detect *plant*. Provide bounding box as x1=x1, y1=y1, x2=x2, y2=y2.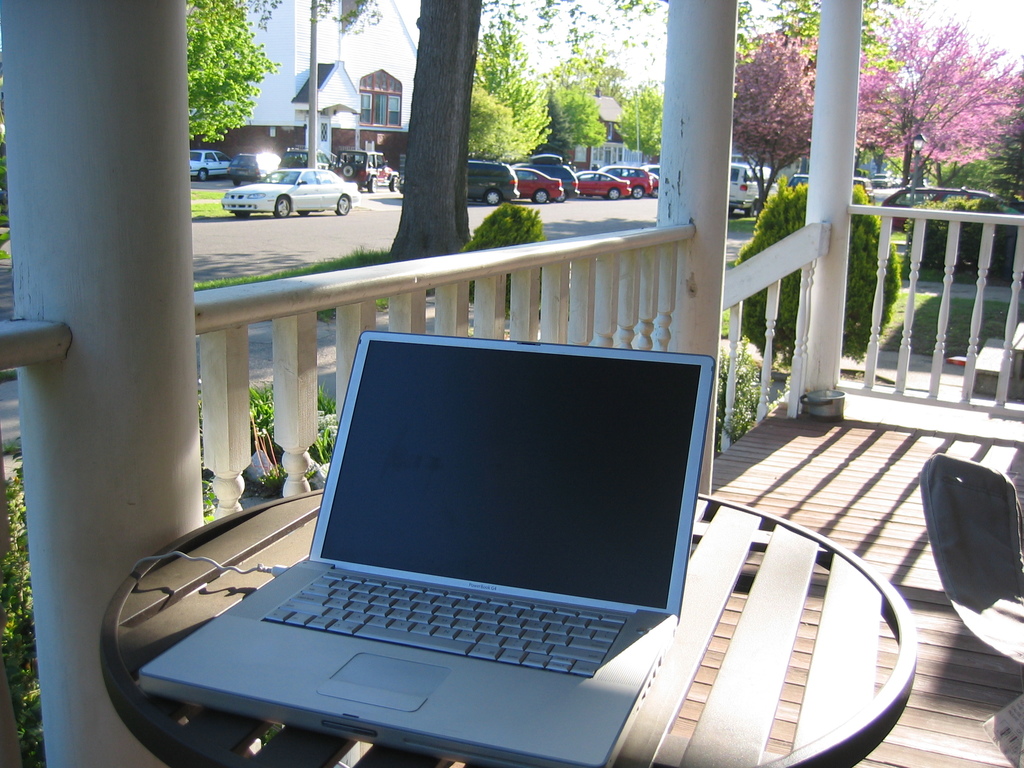
x1=715, y1=337, x2=772, y2=448.
